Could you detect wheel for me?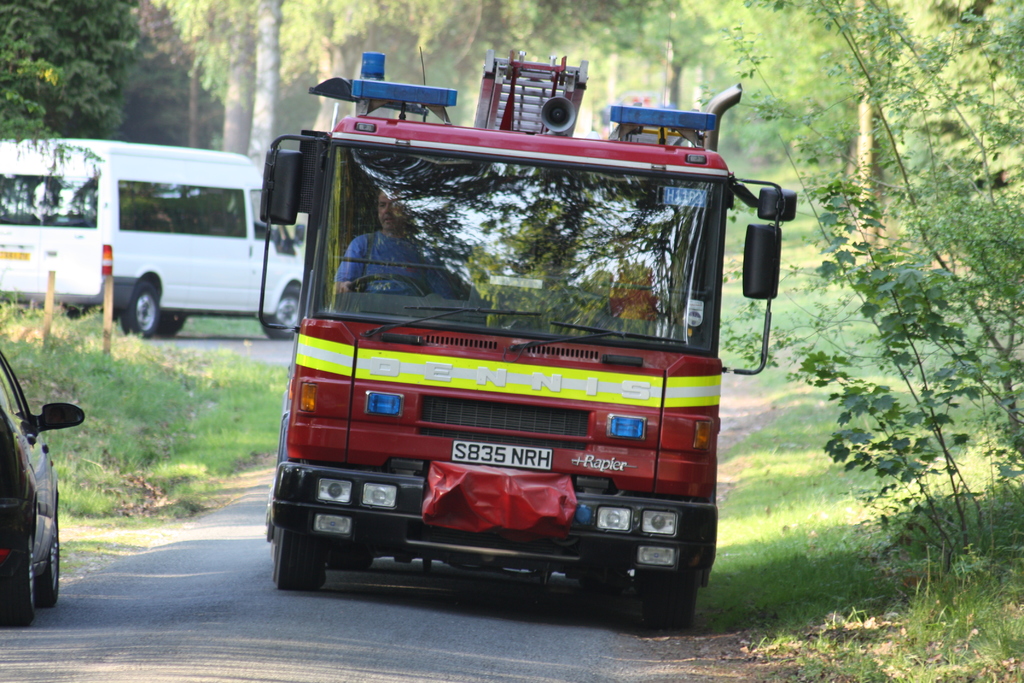
Detection result: box=[326, 554, 374, 569].
